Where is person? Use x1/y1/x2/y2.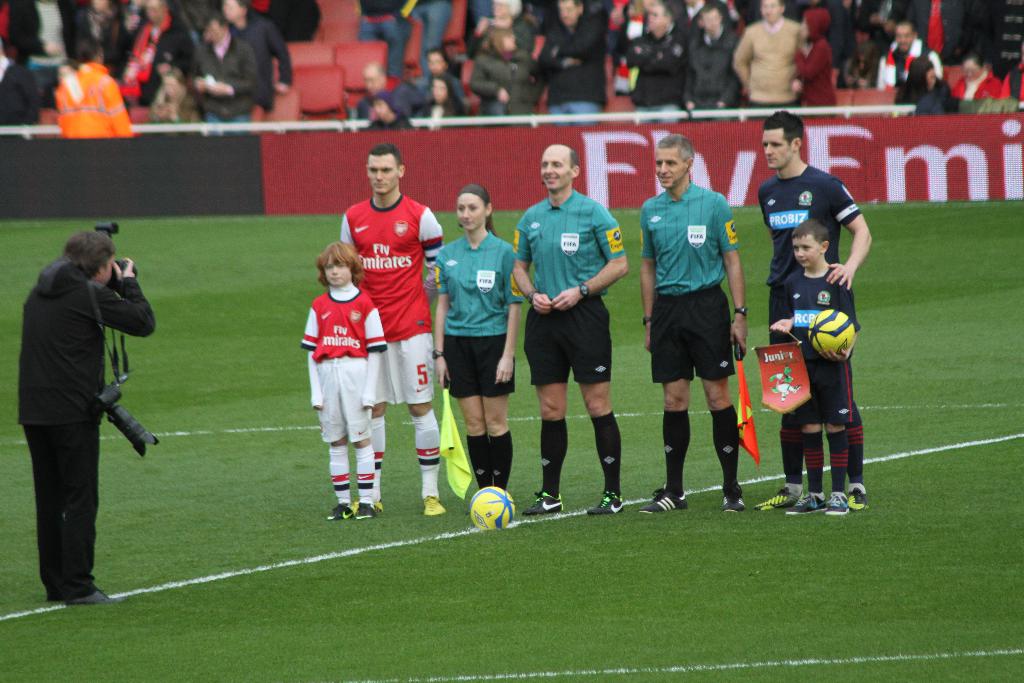
436/179/522/514.
